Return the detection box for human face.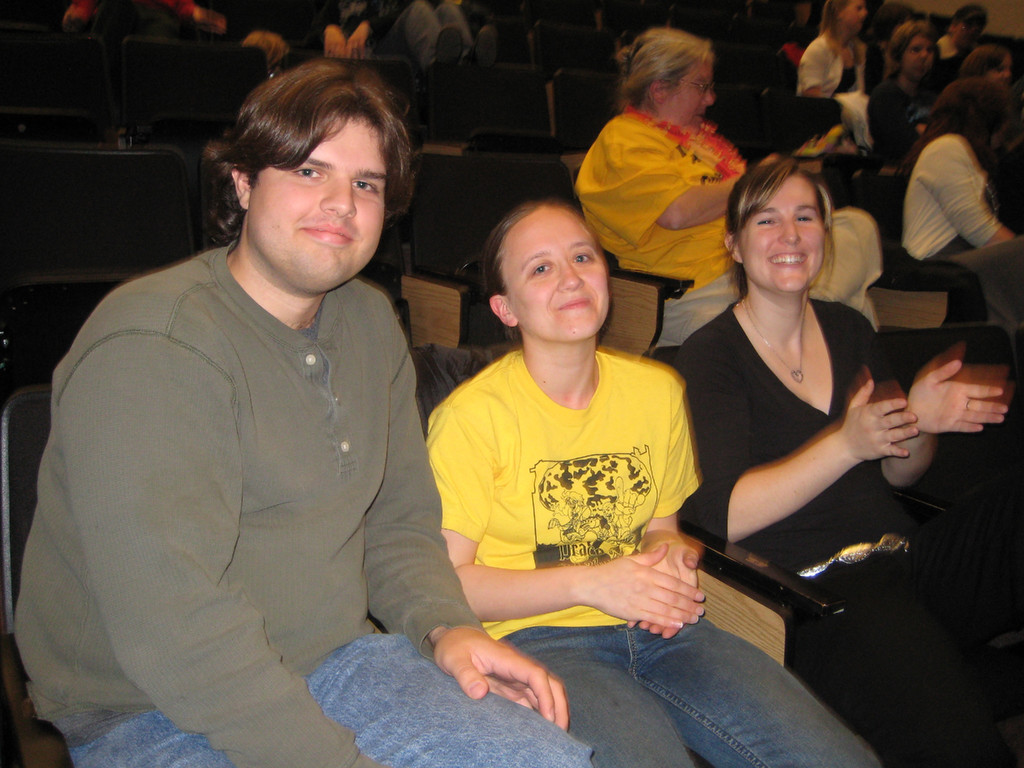
(left=981, top=54, right=1012, bottom=80).
